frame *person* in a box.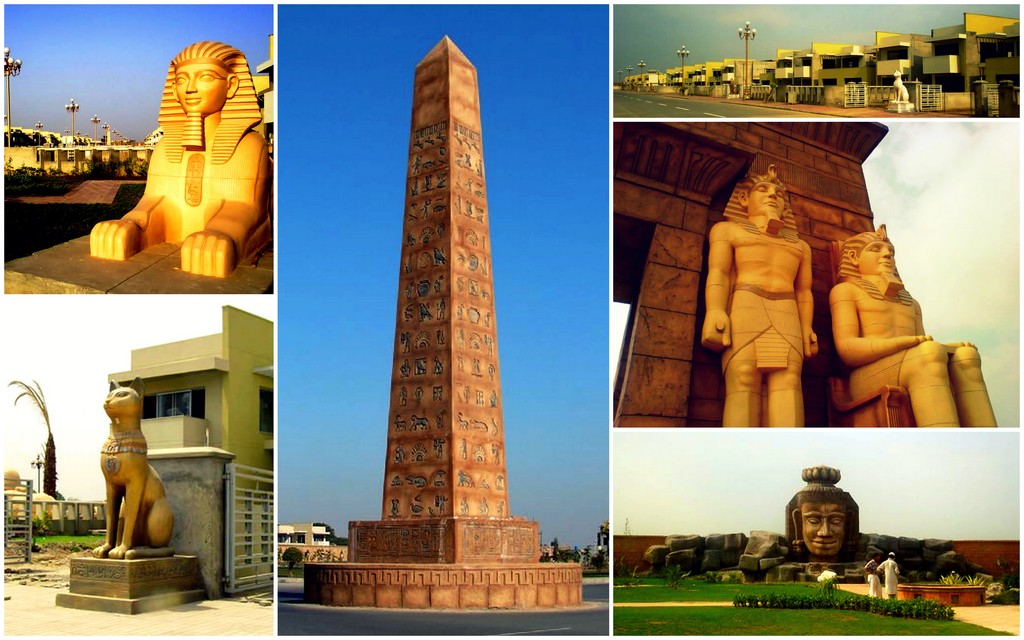
detection(863, 555, 877, 594).
